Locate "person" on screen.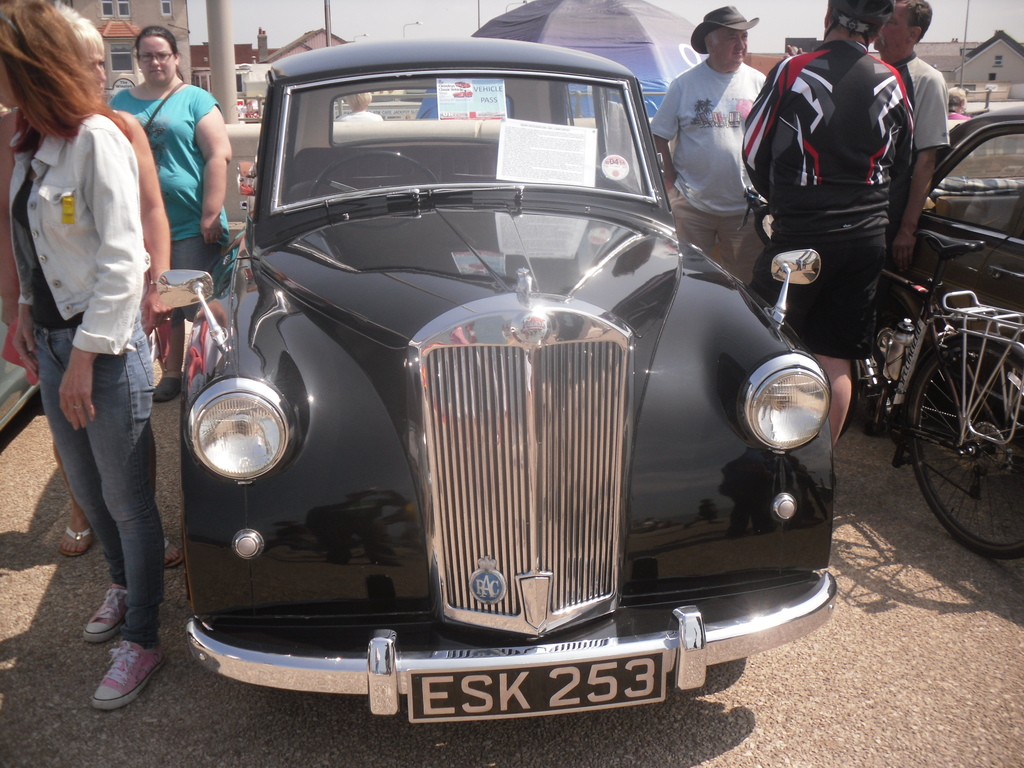
On screen at box(663, 14, 772, 262).
